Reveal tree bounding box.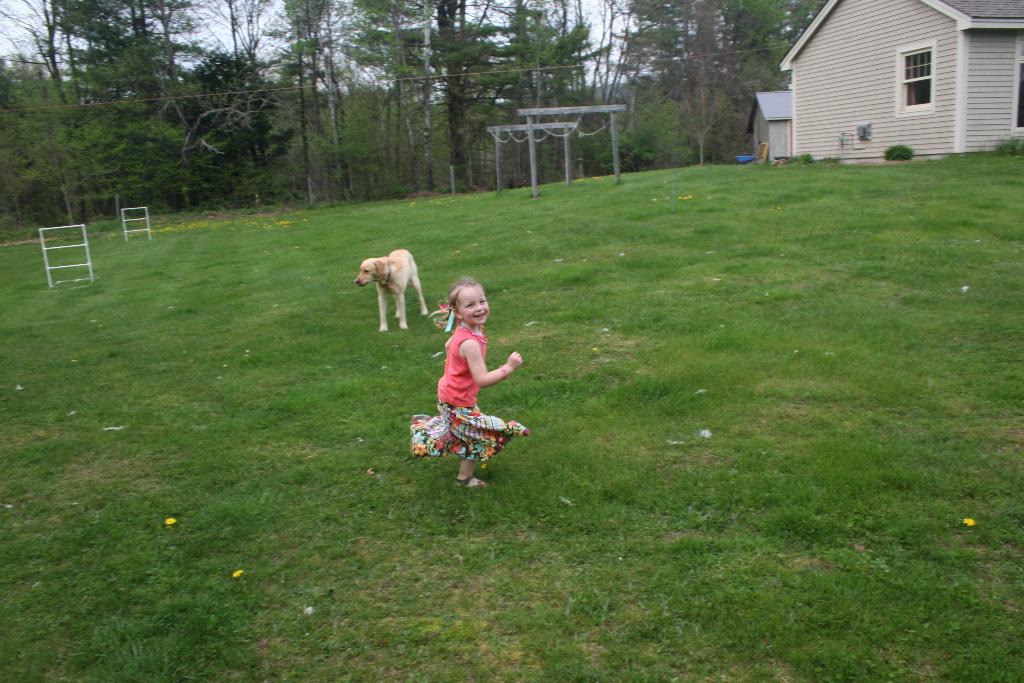
Revealed: box=[183, 53, 271, 179].
